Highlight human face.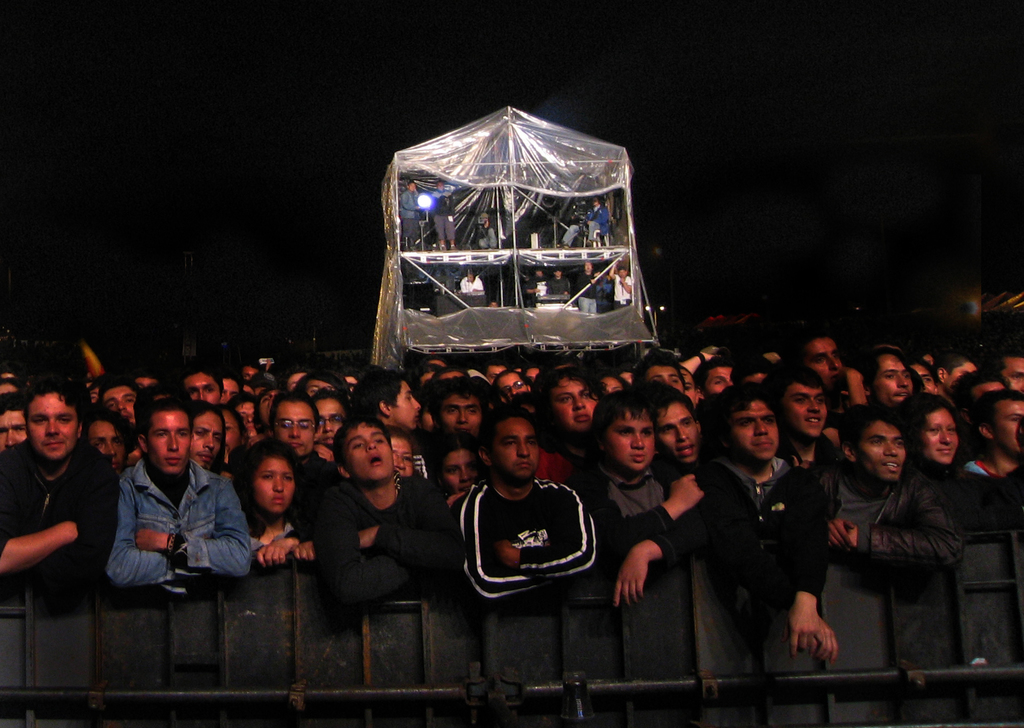
Highlighted region: (252, 458, 294, 515).
